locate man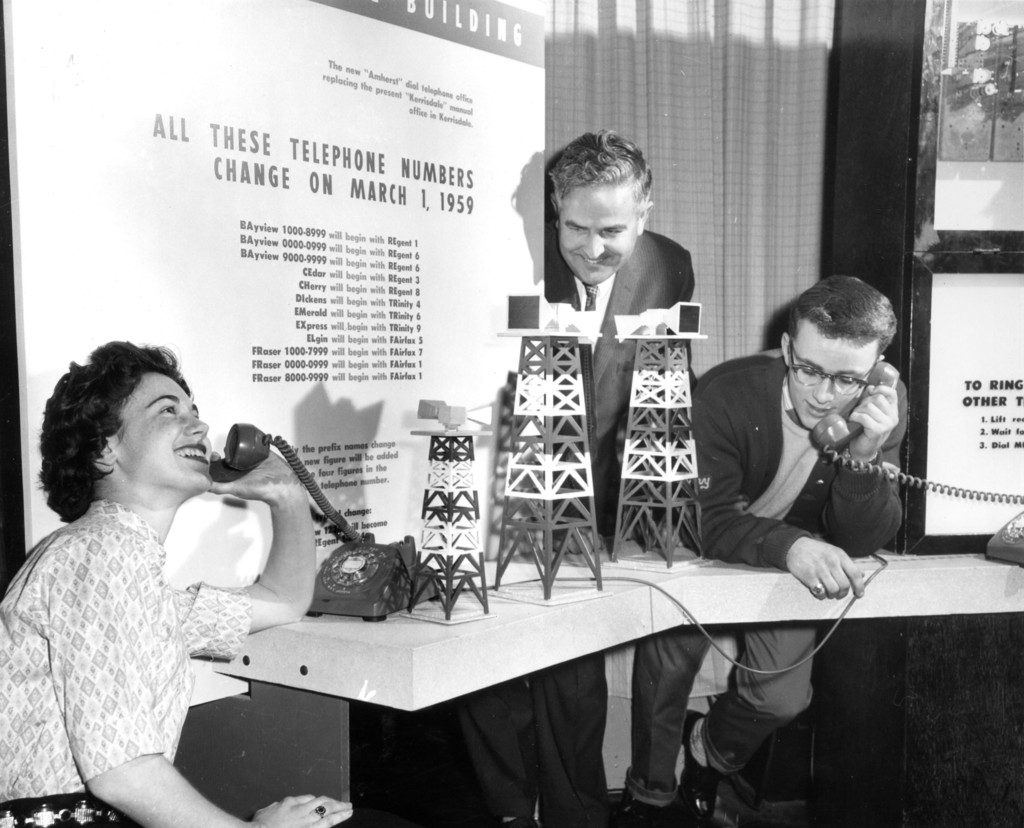
621 277 907 827
